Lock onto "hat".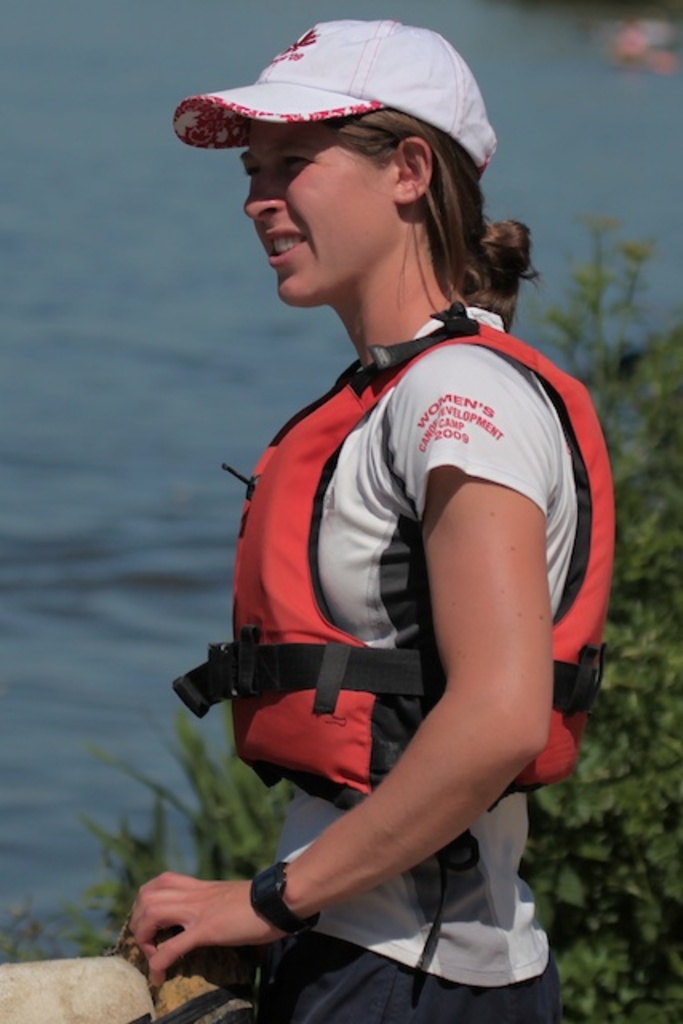
Locked: box=[171, 16, 499, 163].
